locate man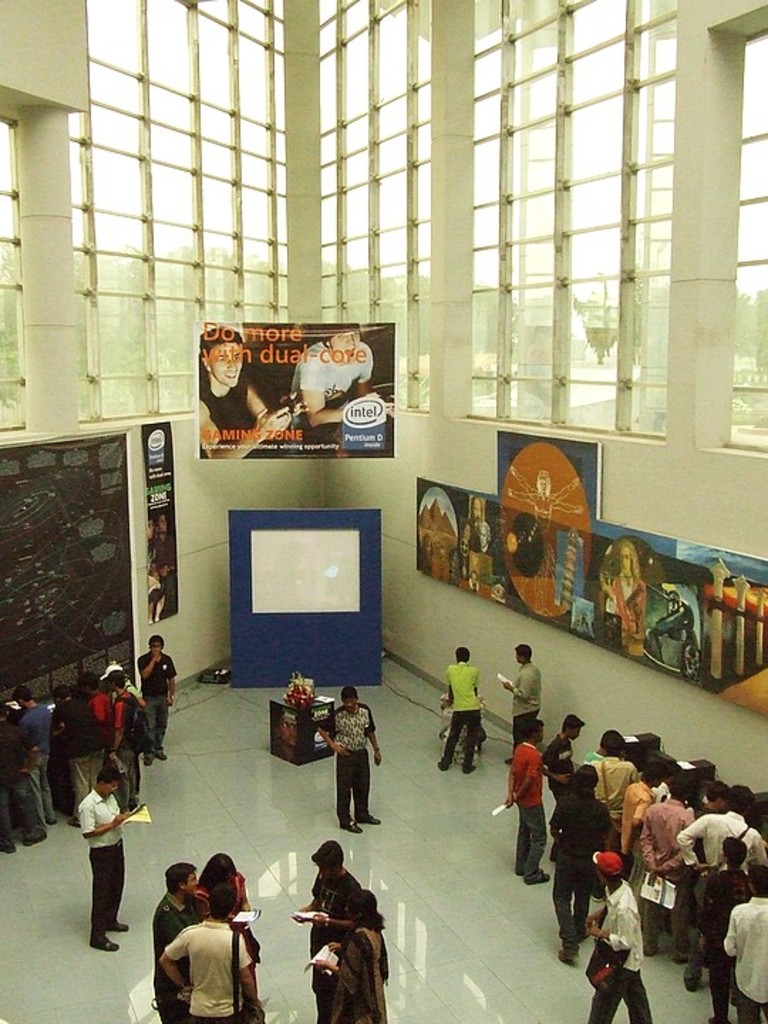
<region>432, 647, 479, 774</region>
